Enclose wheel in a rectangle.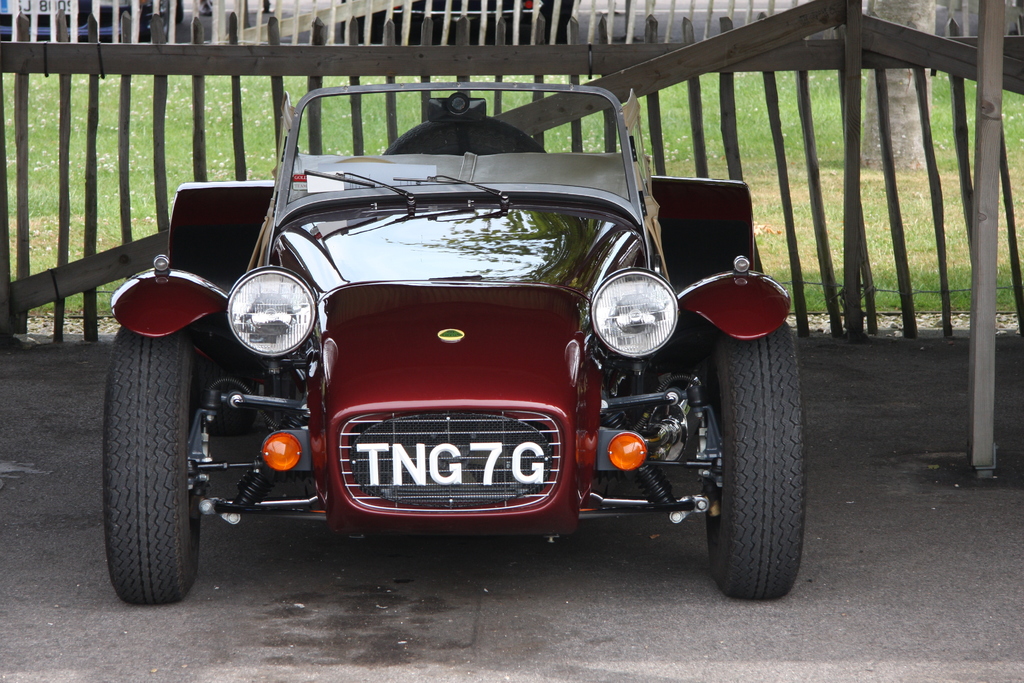
(left=703, top=331, right=808, bottom=602).
